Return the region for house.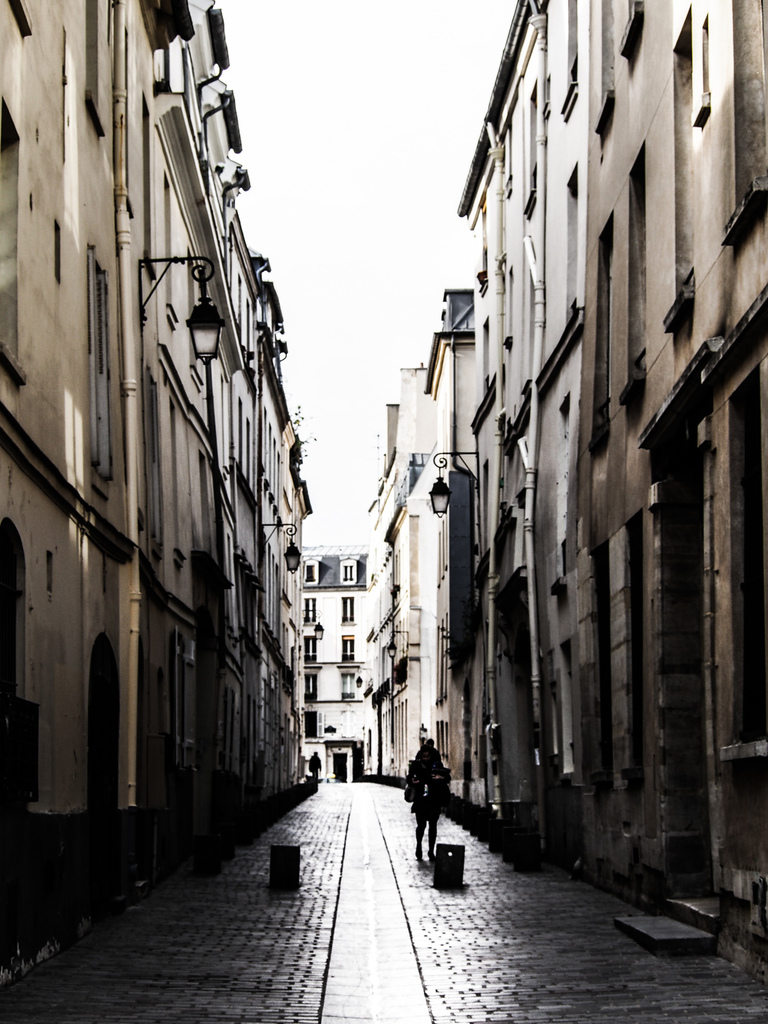
left=215, top=162, right=260, bottom=825.
